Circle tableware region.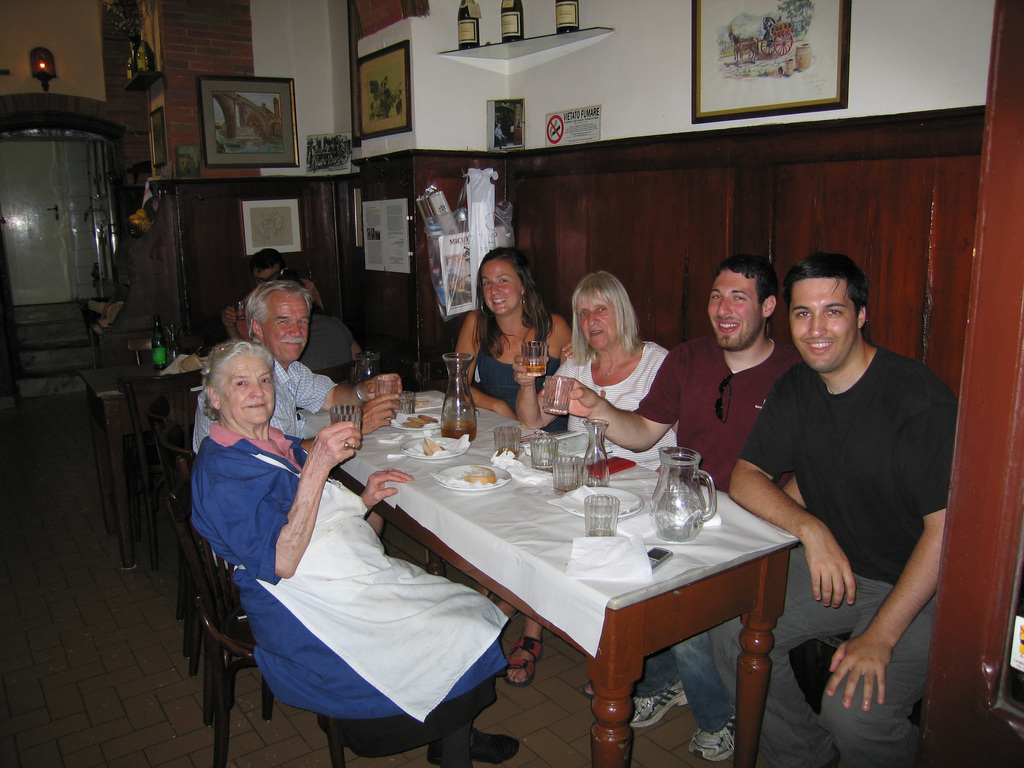
Region: l=524, t=339, r=549, b=381.
